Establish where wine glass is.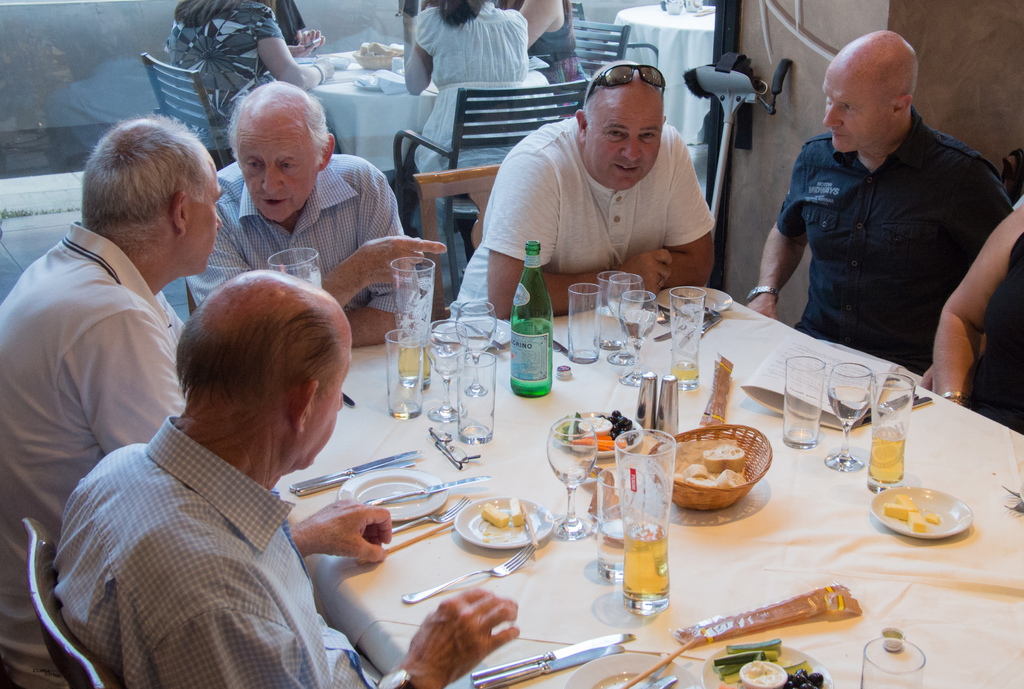
Established at (547, 418, 596, 537).
